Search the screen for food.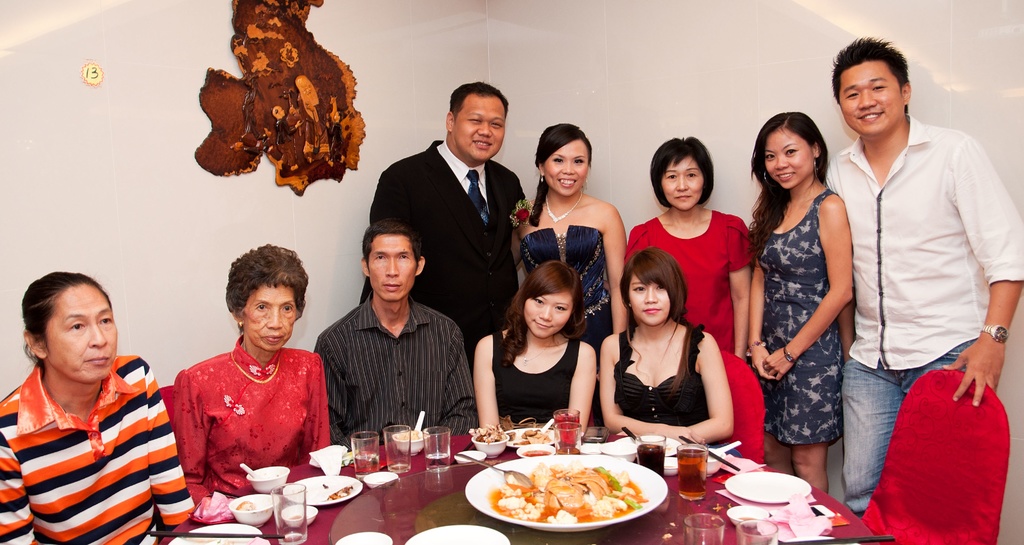
Found at 484:451:655:530.
